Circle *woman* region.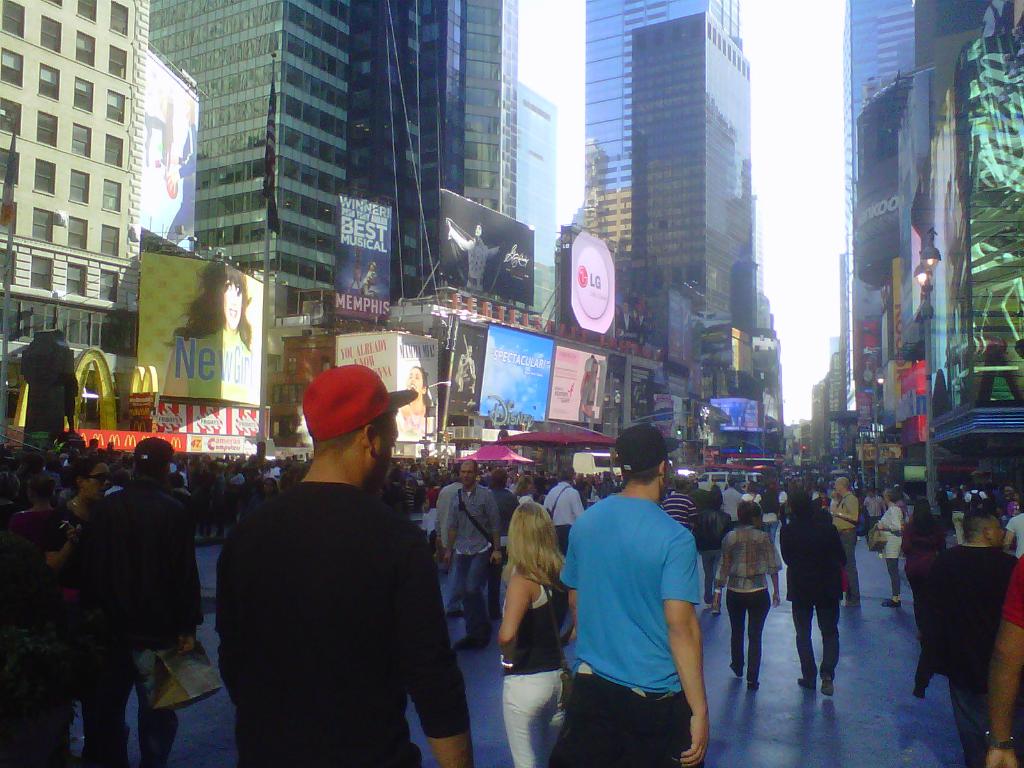
Region: bbox(251, 472, 280, 512).
